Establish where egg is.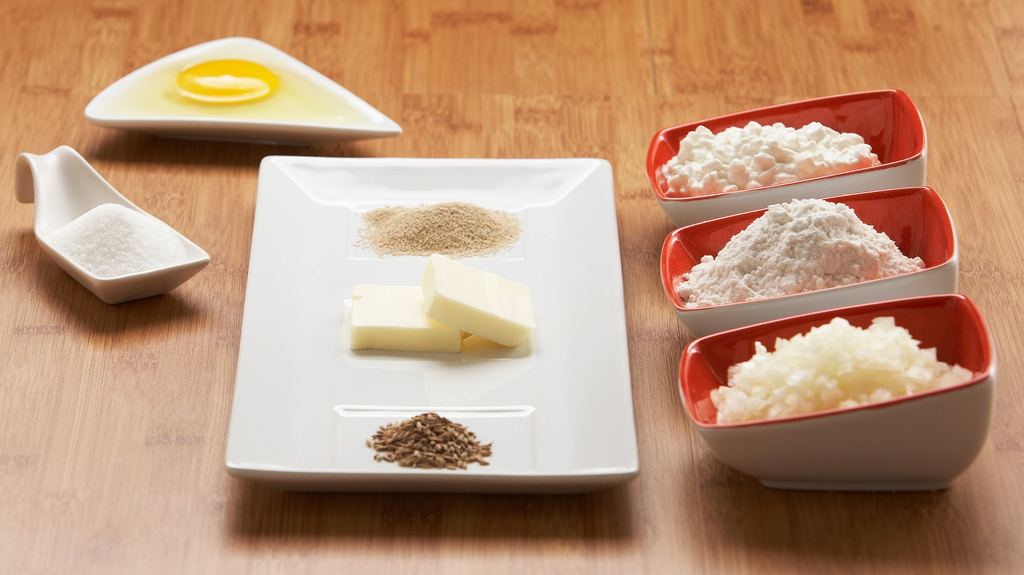
Established at Rect(116, 52, 370, 121).
